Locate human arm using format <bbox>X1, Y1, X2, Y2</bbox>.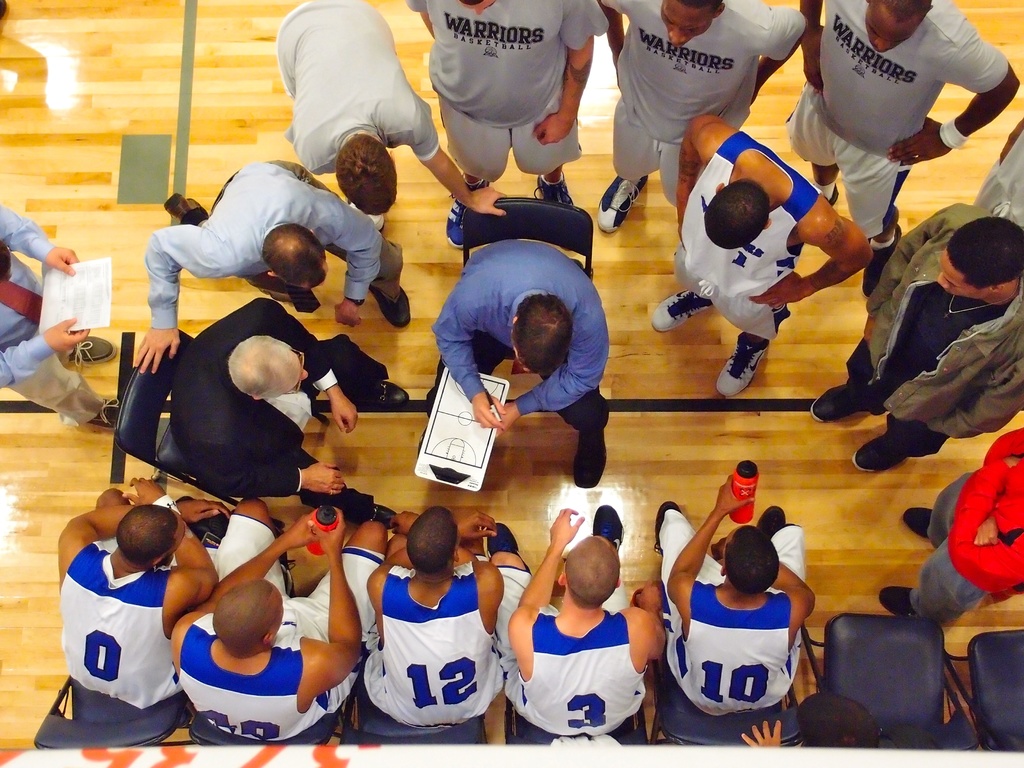
<bbox>0, 204, 77, 274</bbox>.
